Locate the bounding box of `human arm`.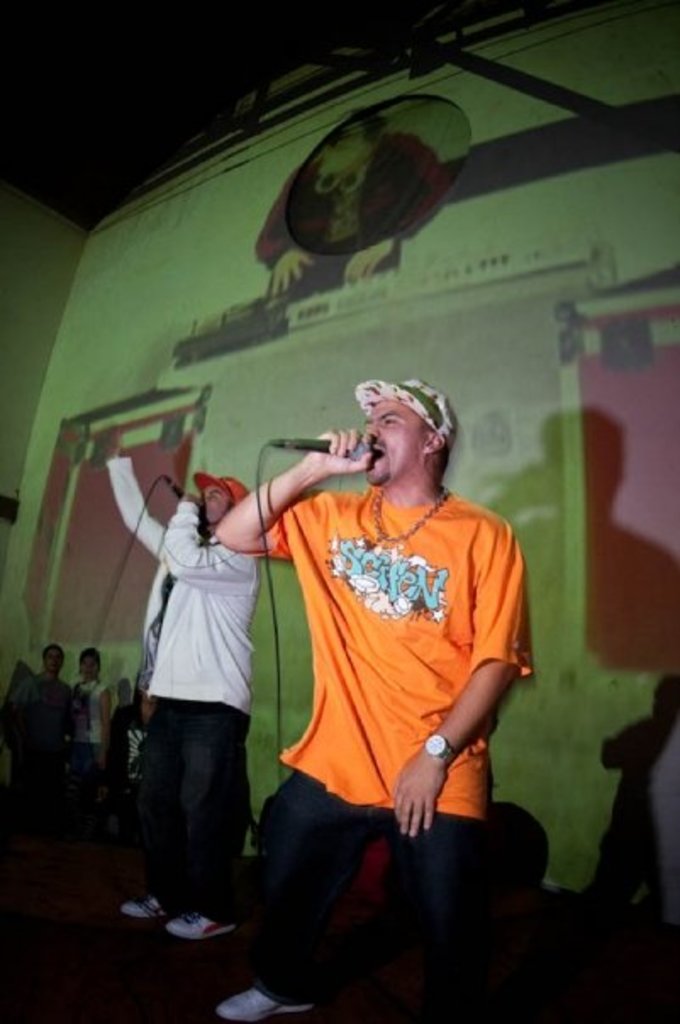
Bounding box: BBox(159, 487, 244, 598).
